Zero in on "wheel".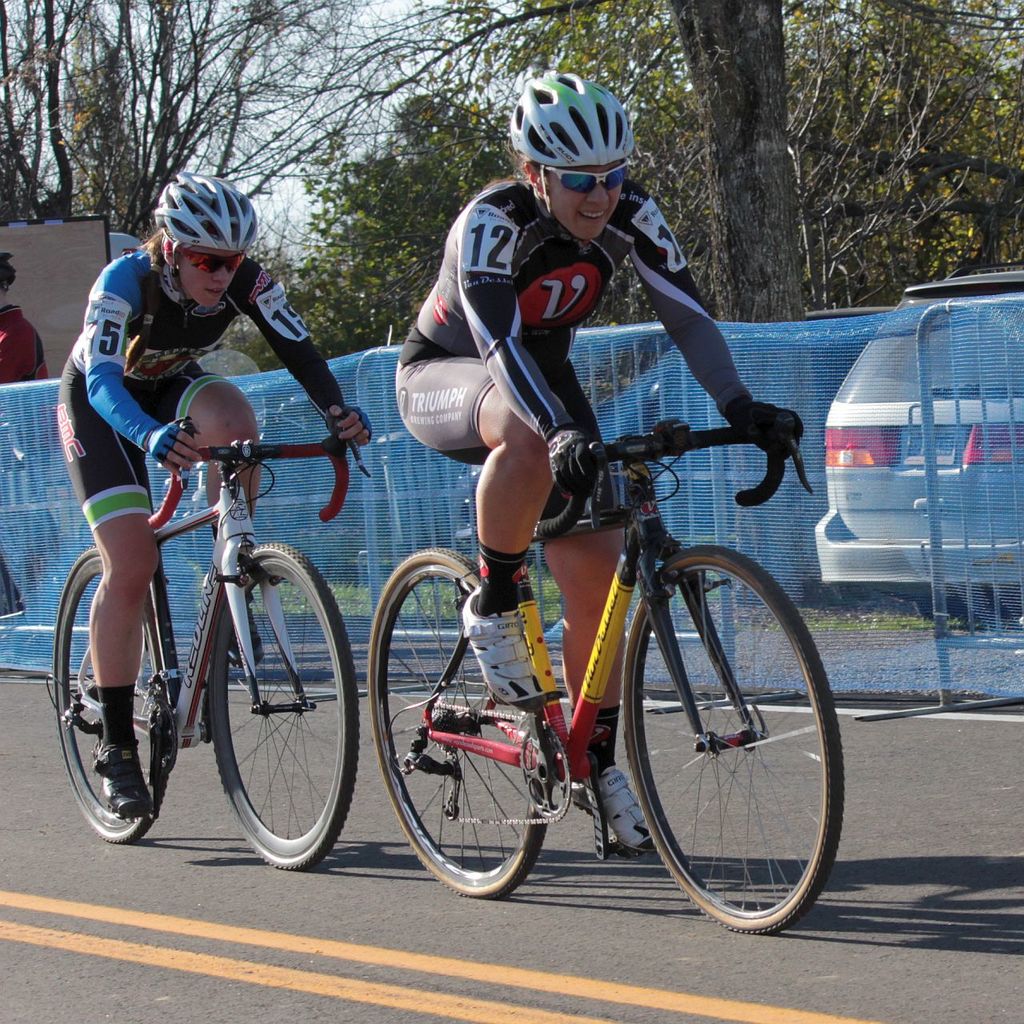
Zeroed in: {"left": 914, "top": 591, "right": 1023, "bottom": 634}.
